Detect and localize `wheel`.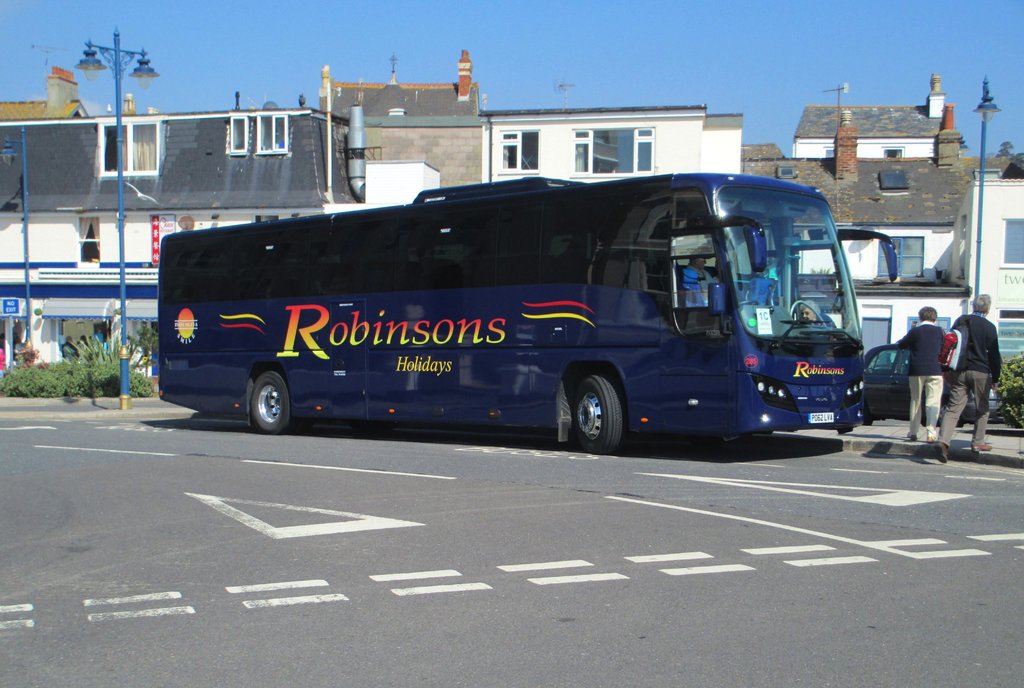
Localized at rect(735, 301, 760, 308).
